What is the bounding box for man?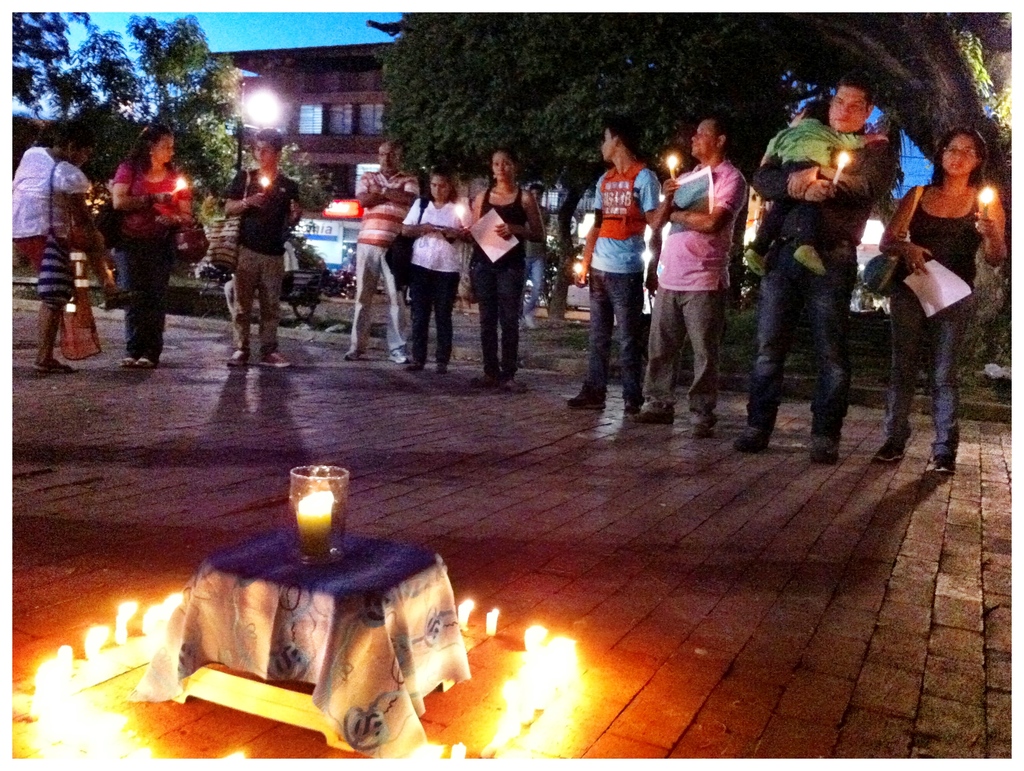
rect(346, 138, 417, 363).
